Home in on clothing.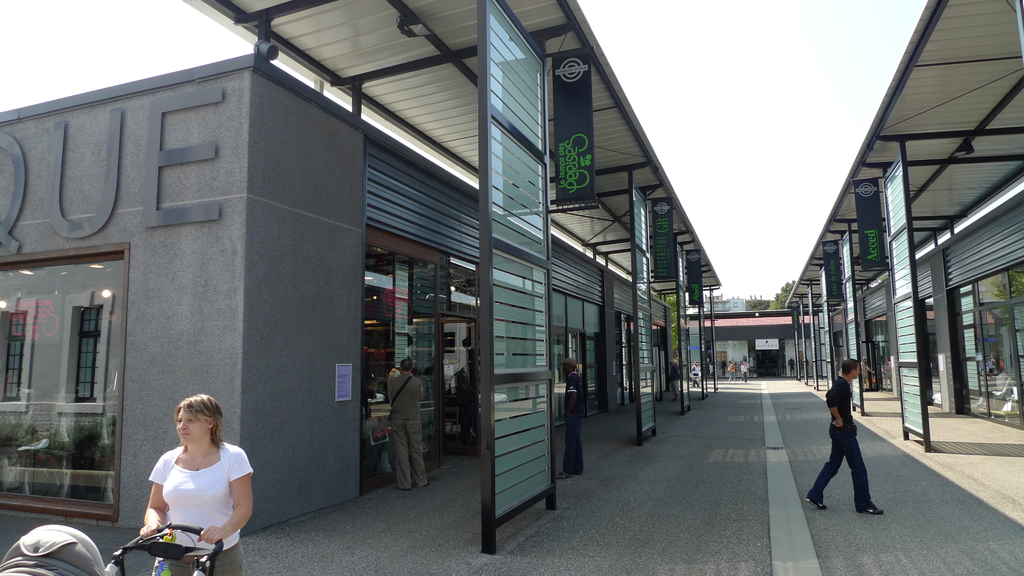
Homed in at rect(563, 372, 586, 417).
